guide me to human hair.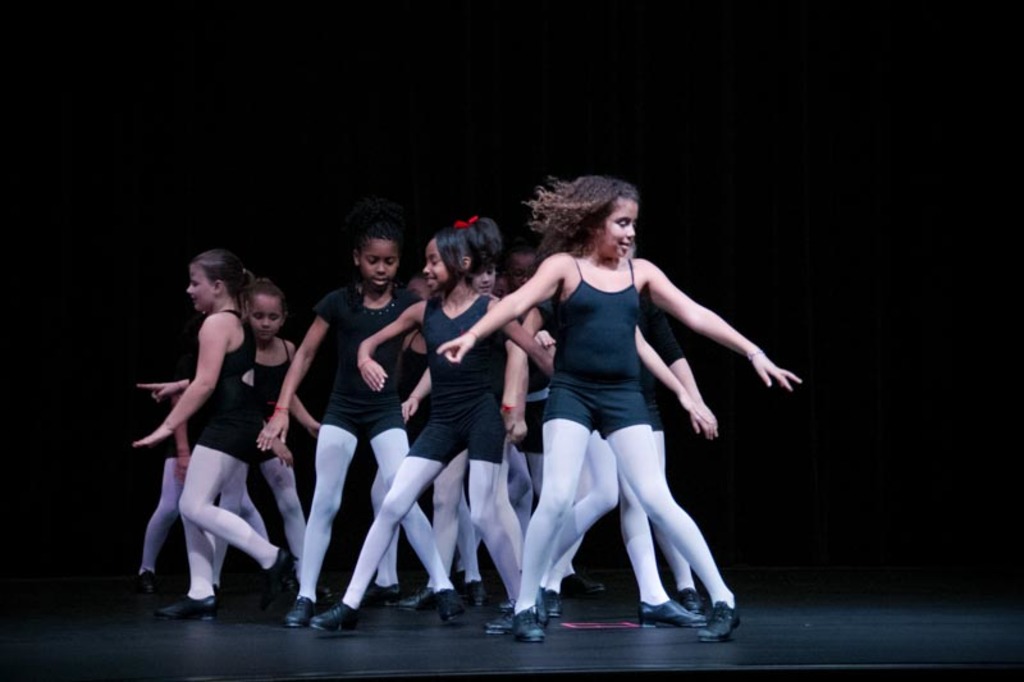
Guidance: left=433, top=215, right=474, bottom=299.
